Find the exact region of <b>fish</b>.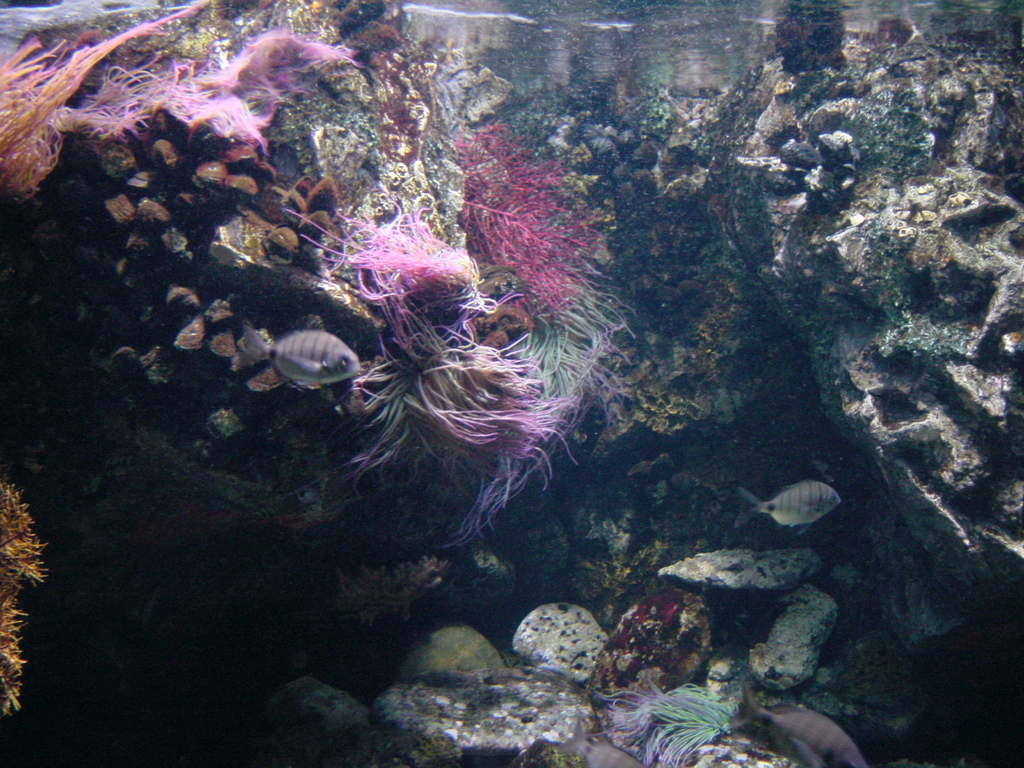
Exact region: <region>234, 310, 361, 400</region>.
